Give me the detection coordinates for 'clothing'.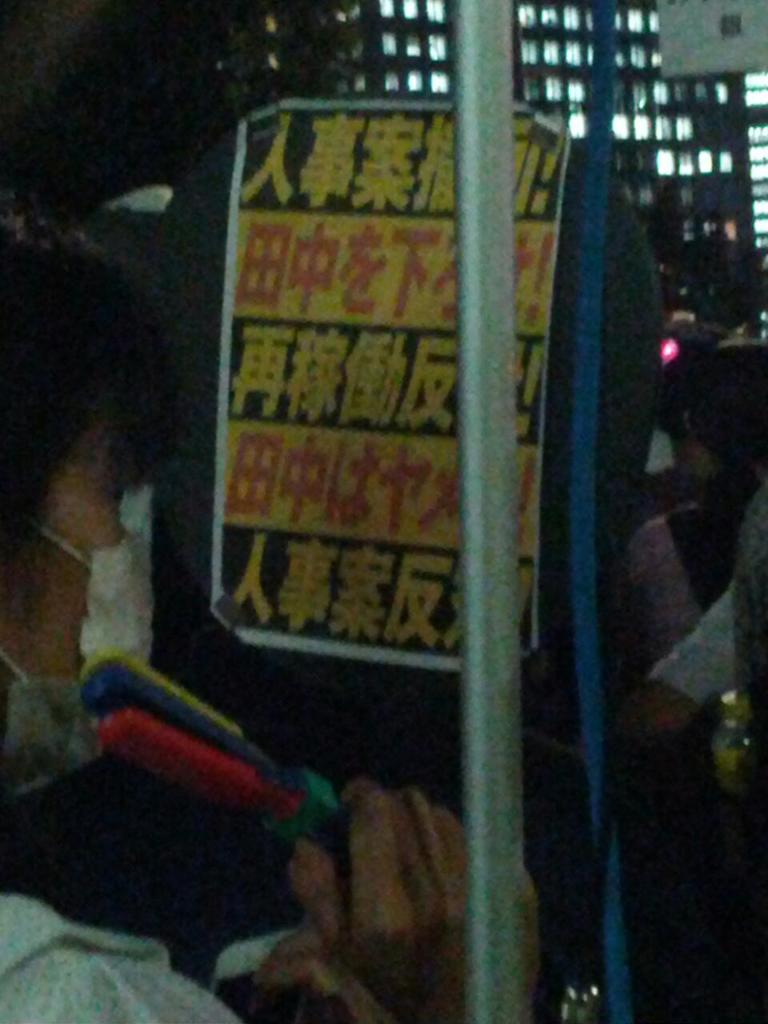
box=[0, 670, 330, 999].
